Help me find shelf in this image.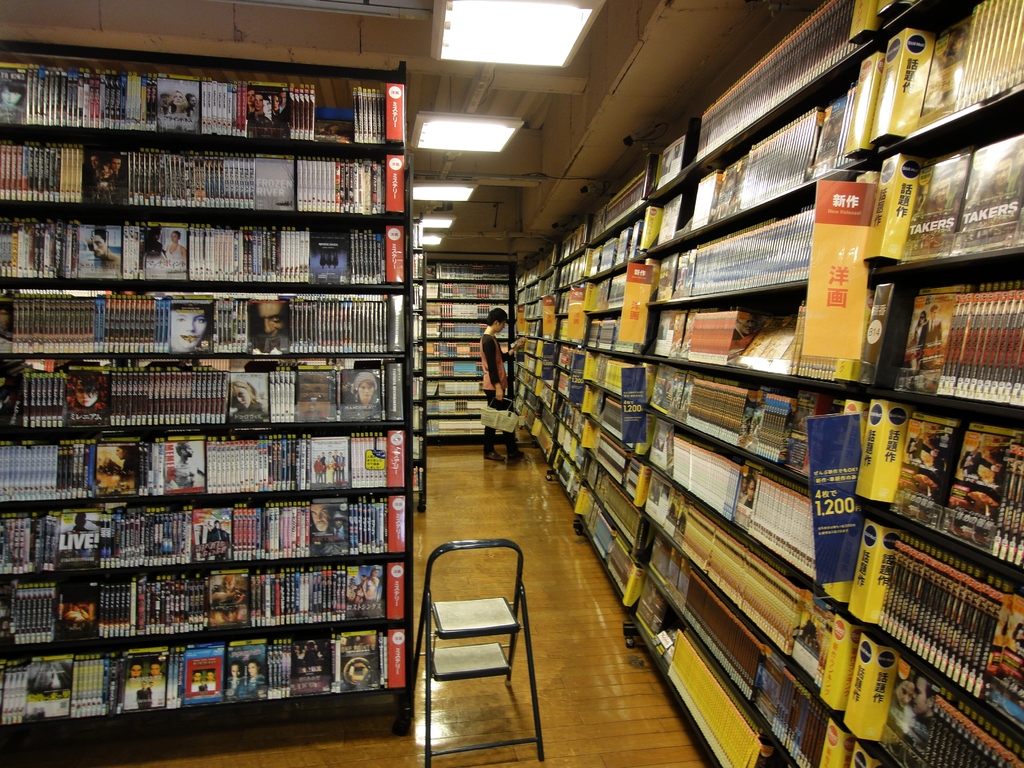
Found it: pyautogui.locateOnScreen(503, 0, 1023, 767).
